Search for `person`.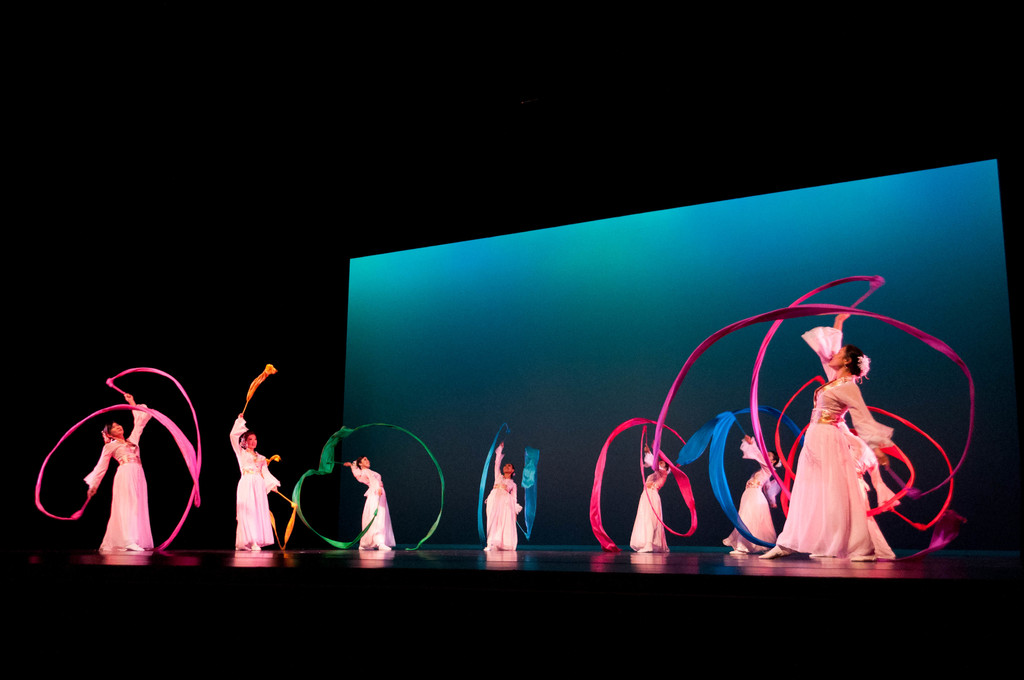
Found at crop(721, 432, 780, 563).
